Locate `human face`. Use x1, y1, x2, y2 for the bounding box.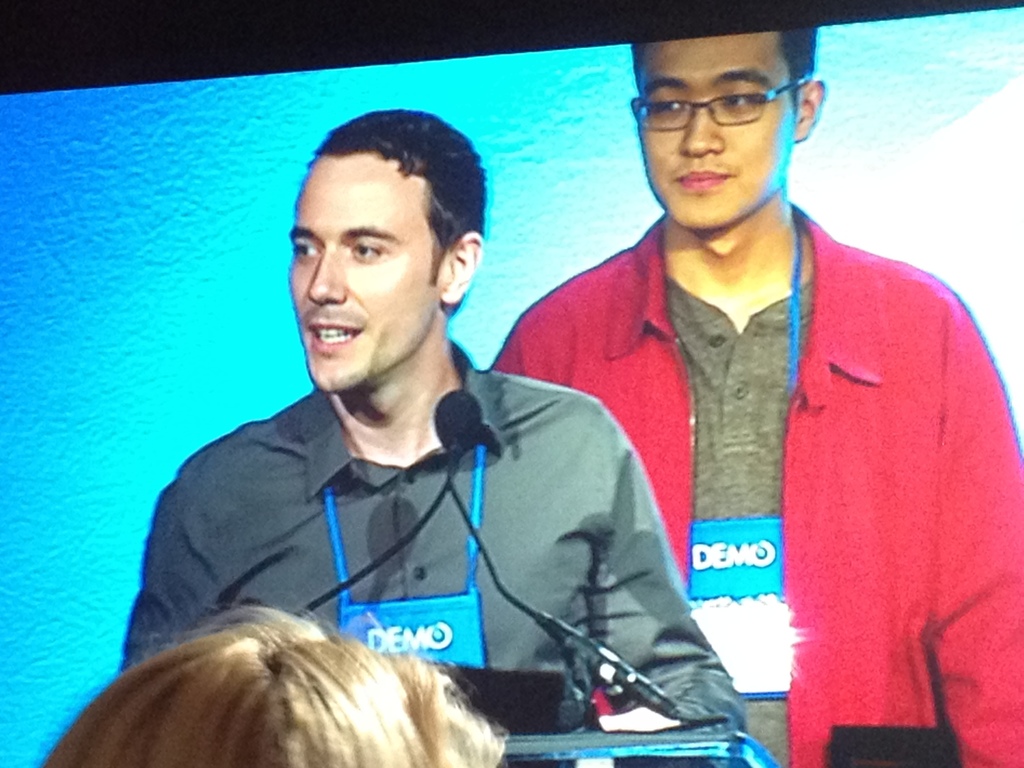
287, 157, 435, 390.
